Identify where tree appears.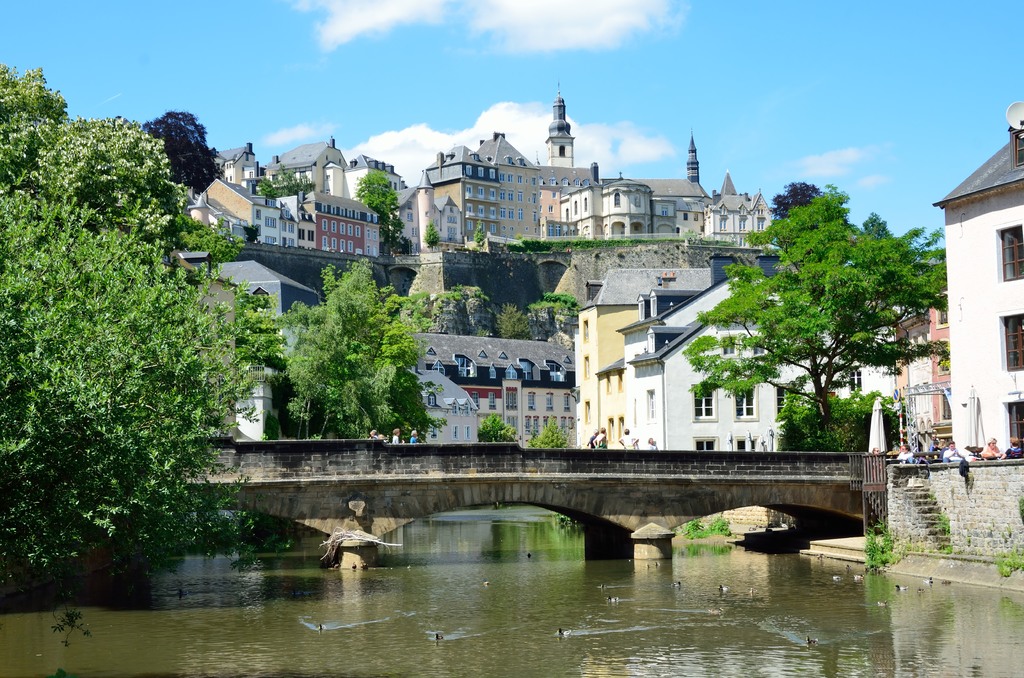
Appears at bbox=[355, 170, 401, 219].
